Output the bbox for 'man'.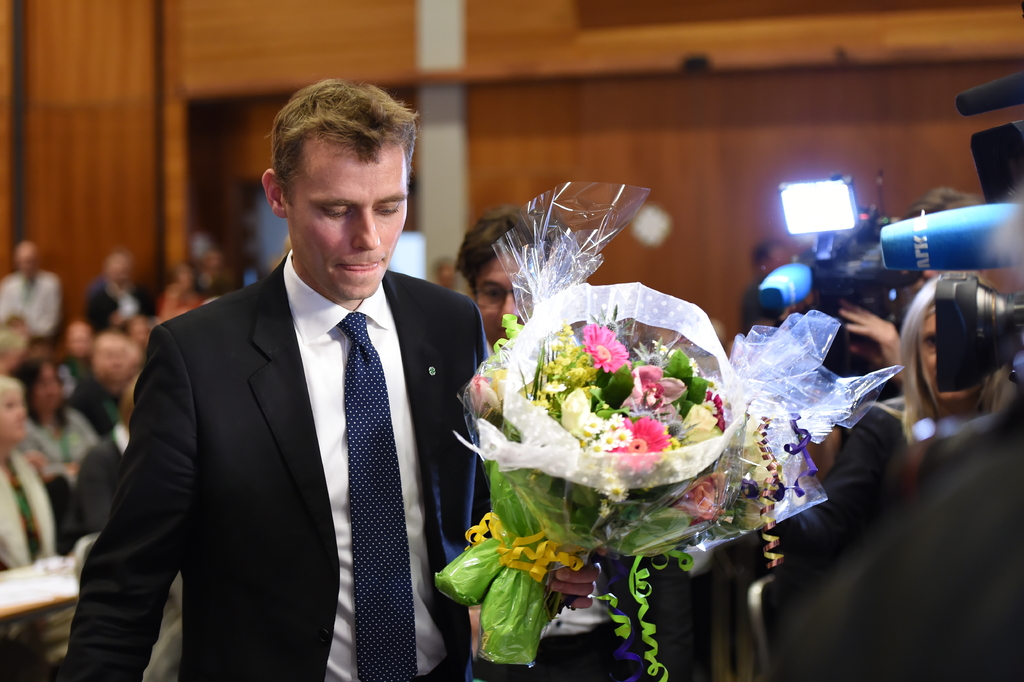
bbox(95, 93, 504, 675).
